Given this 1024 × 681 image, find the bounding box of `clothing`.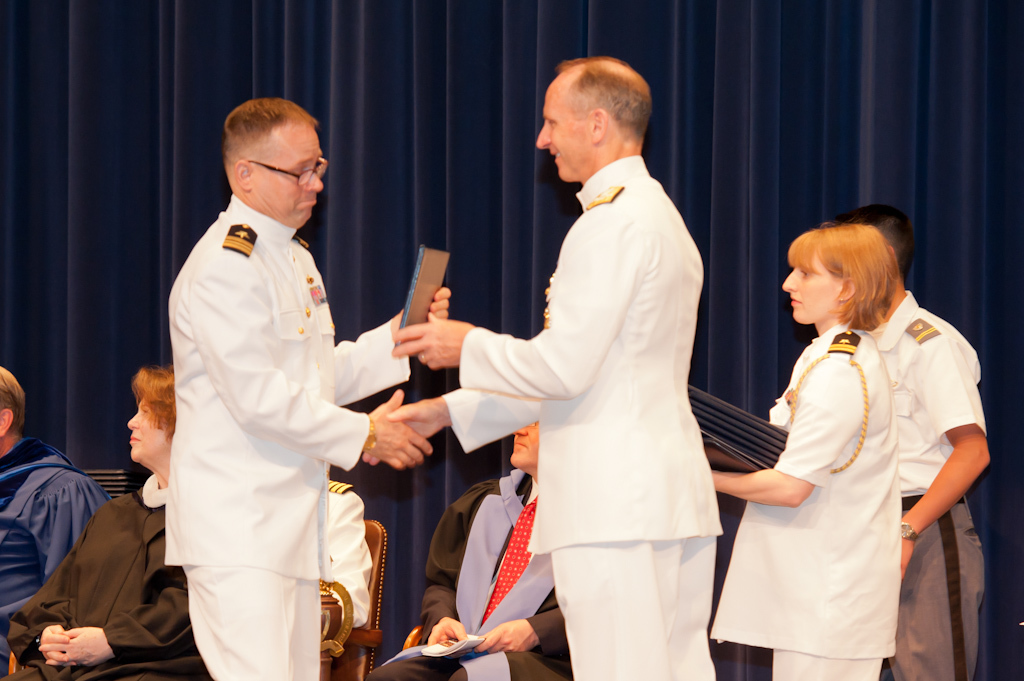
(393,458,600,680).
